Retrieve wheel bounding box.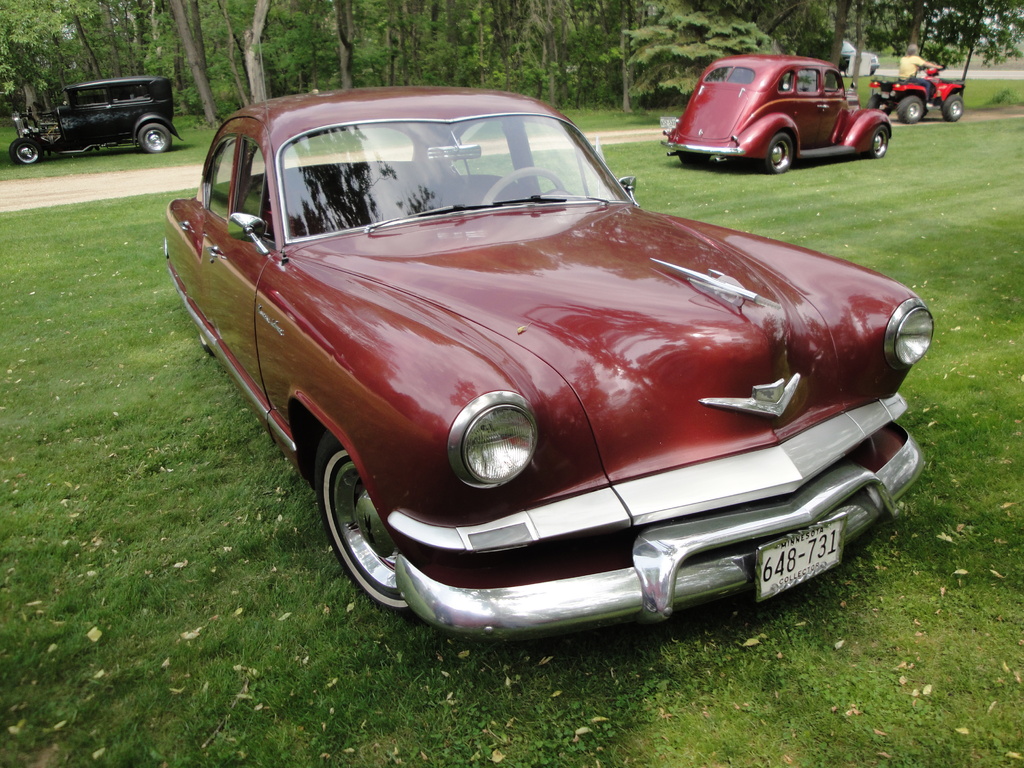
Bounding box: bbox(201, 336, 215, 360).
